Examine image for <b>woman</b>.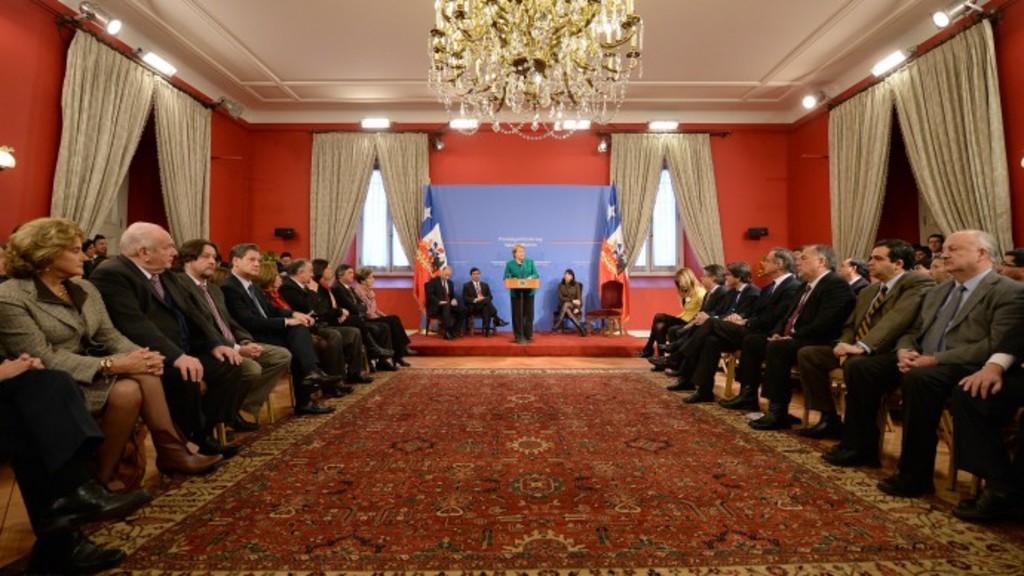
Examination result: BBox(637, 269, 705, 373).
